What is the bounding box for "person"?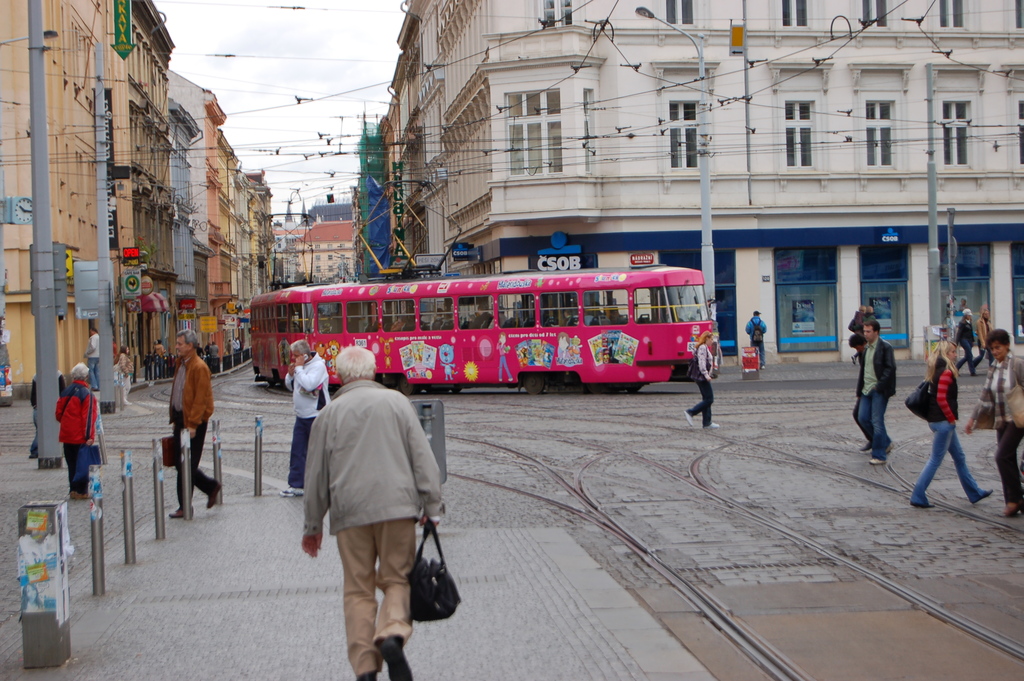
[left=911, top=340, right=990, bottom=507].
